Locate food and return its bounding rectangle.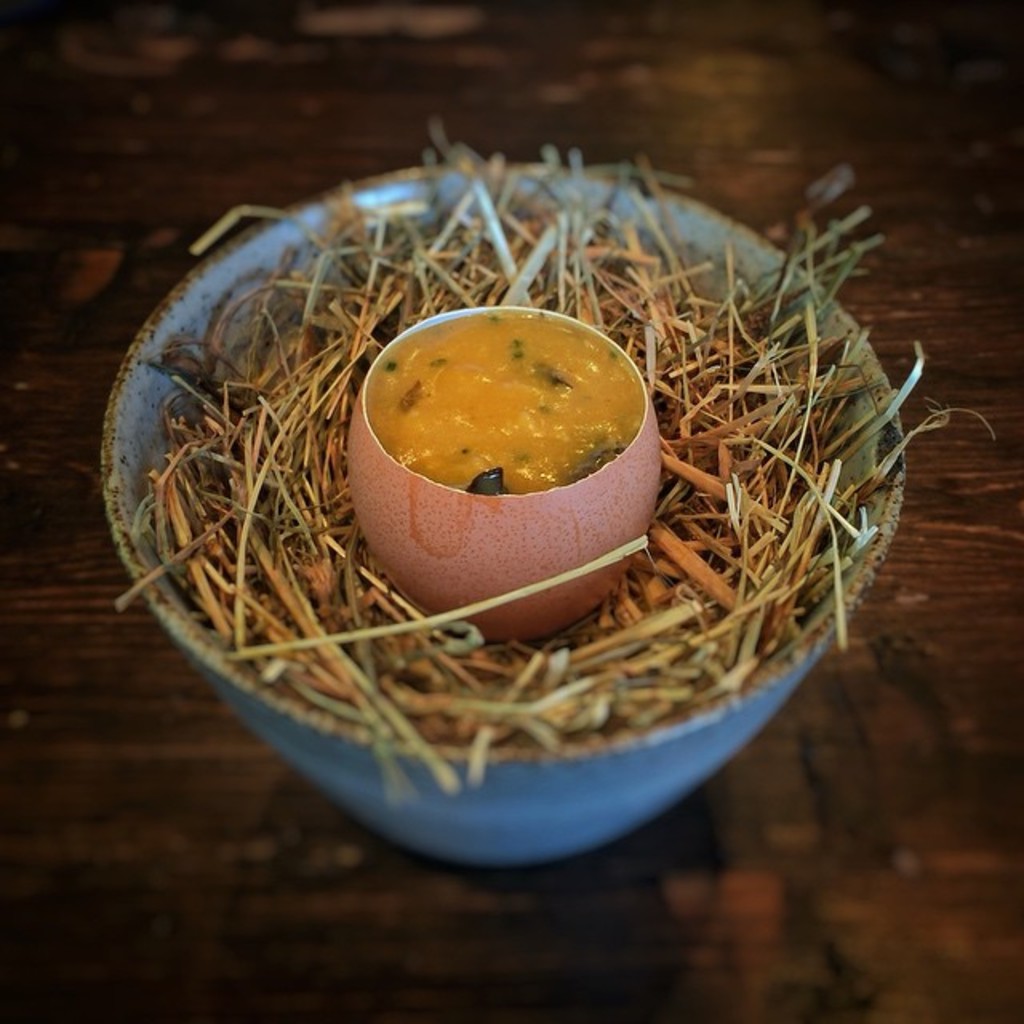
(347,296,664,576).
